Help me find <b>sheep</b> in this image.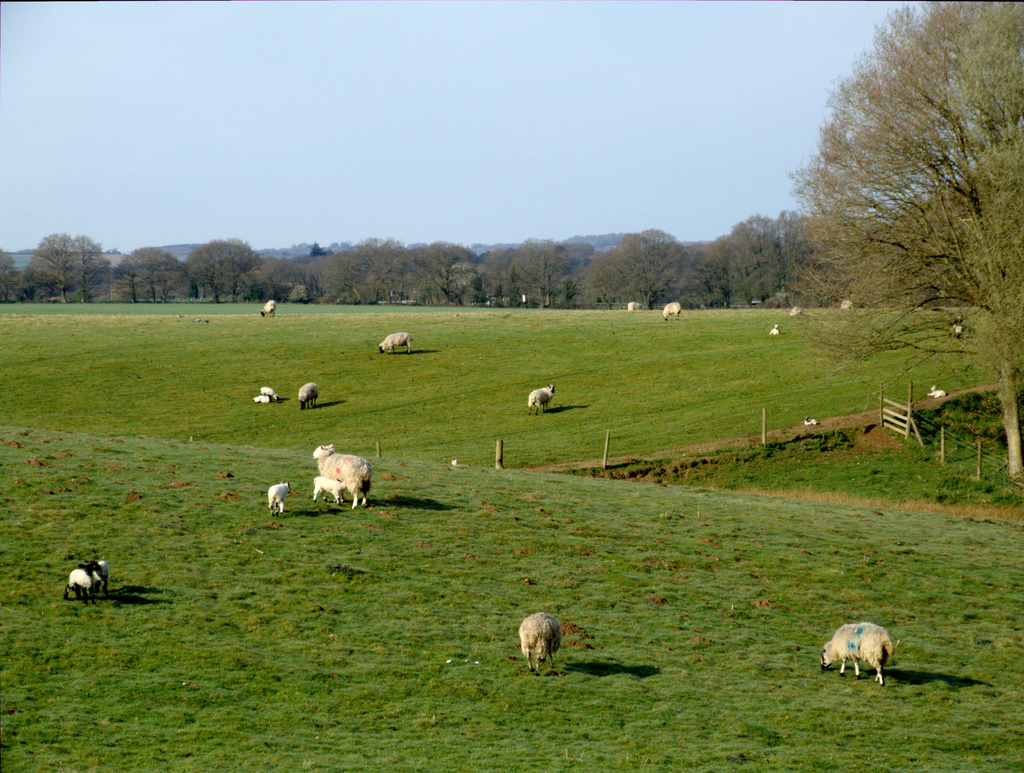
Found it: <region>298, 381, 317, 409</region>.
